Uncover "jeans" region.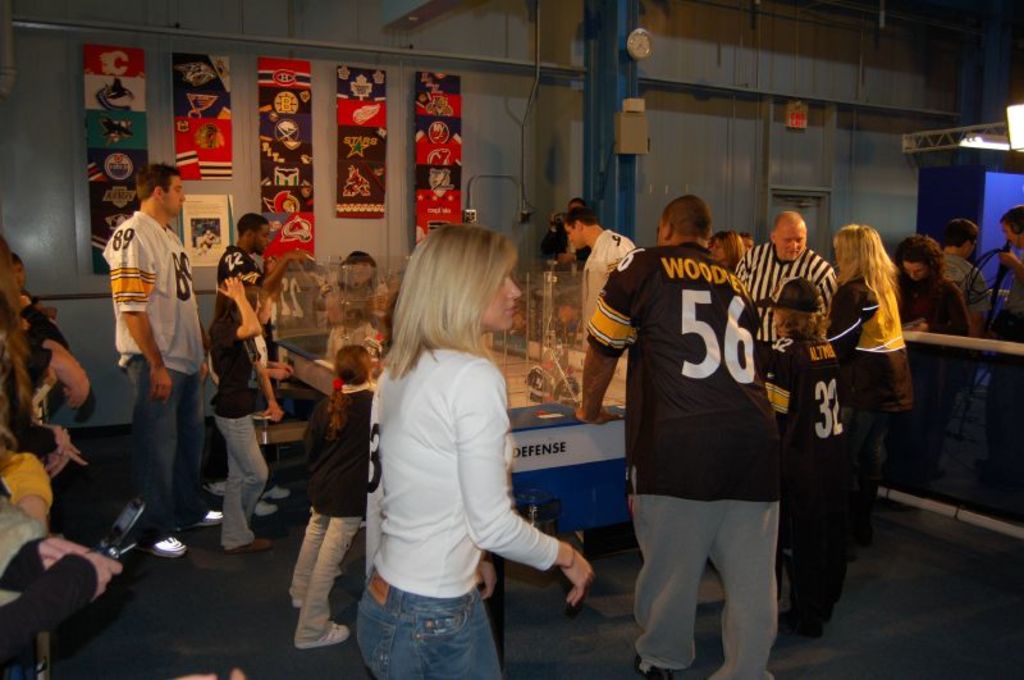
Uncovered: (left=357, top=560, right=499, bottom=679).
